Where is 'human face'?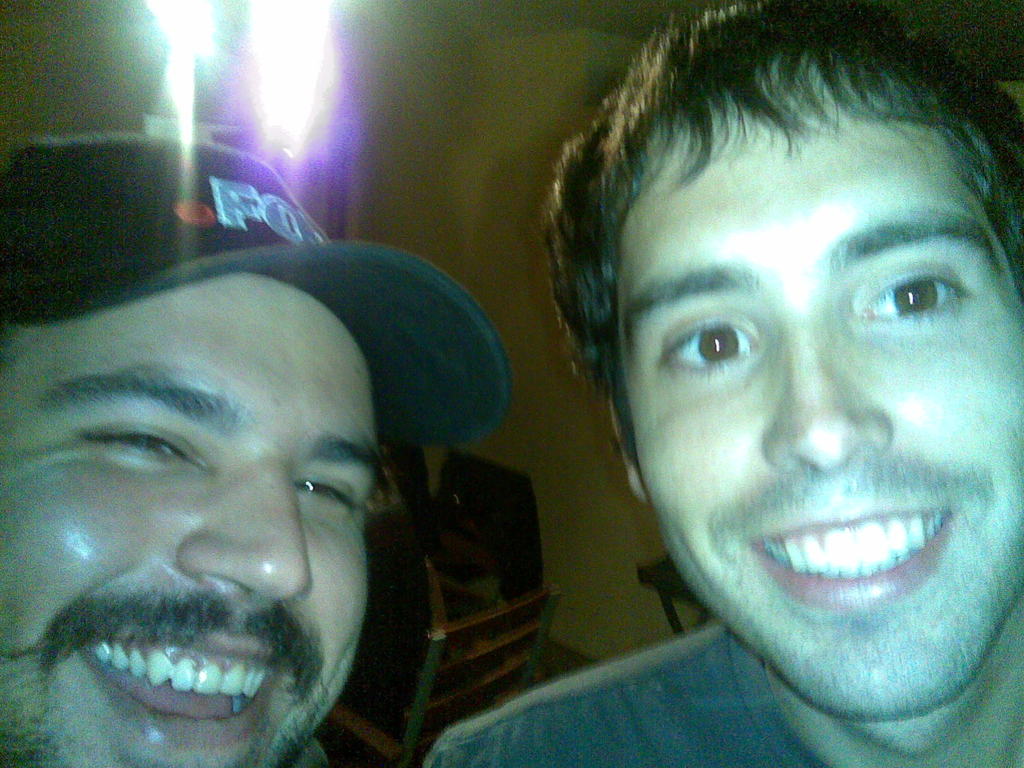
{"x1": 620, "y1": 45, "x2": 1023, "y2": 718}.
